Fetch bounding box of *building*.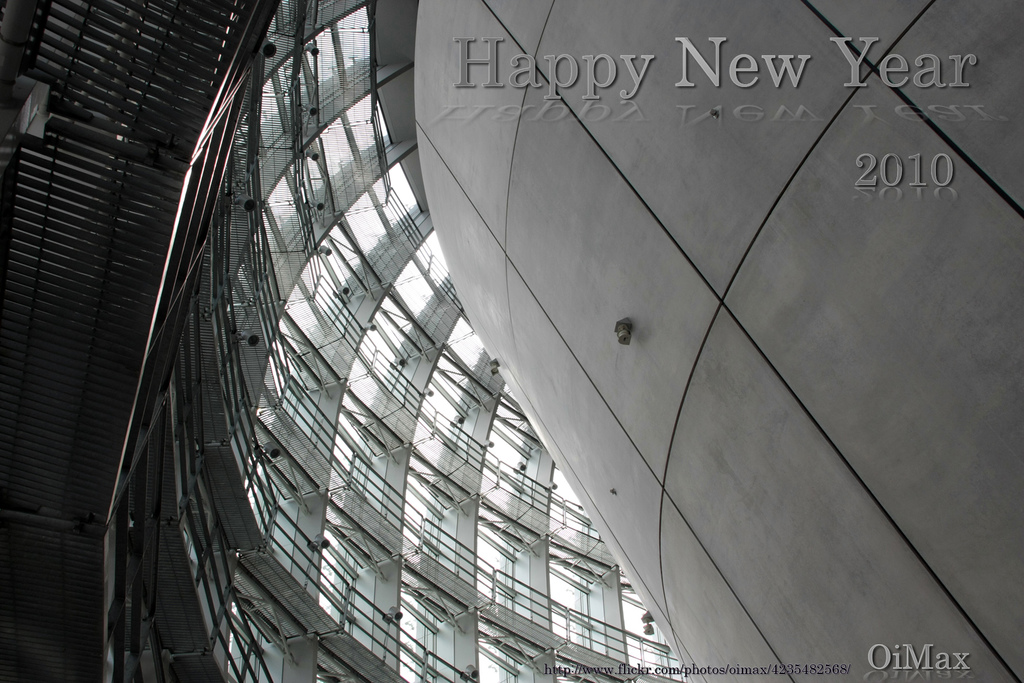
Bbox: {"x1": 0, "y1": 0, "x2": 1023, "y2": 682}.
